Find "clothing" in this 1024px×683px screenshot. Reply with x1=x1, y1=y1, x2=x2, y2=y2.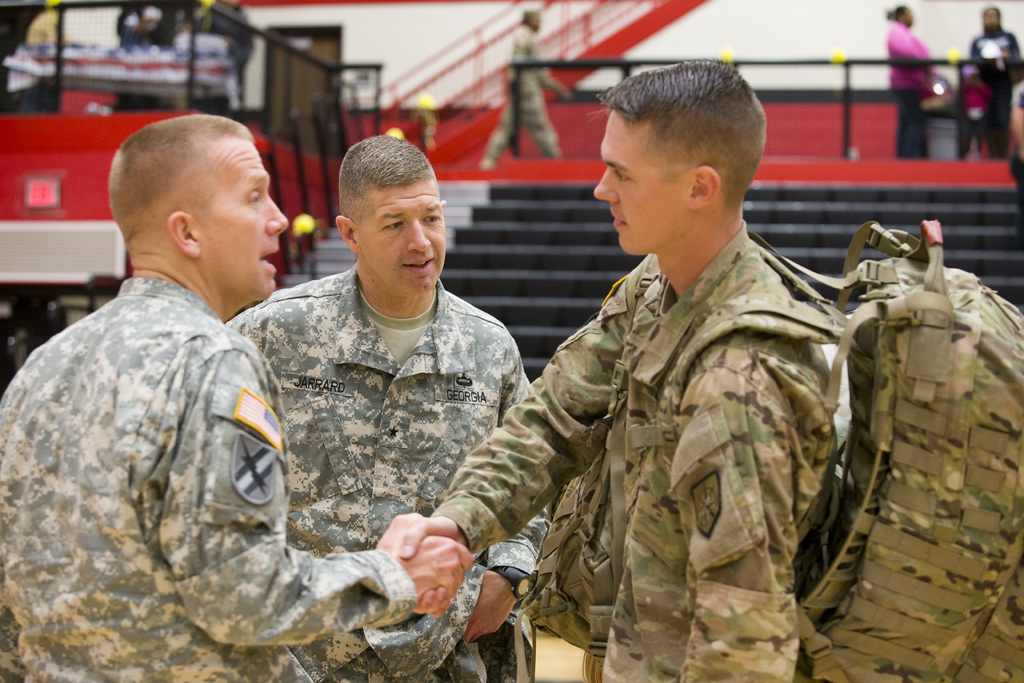
x1=219, y1=274, x2=555, y2=682.
